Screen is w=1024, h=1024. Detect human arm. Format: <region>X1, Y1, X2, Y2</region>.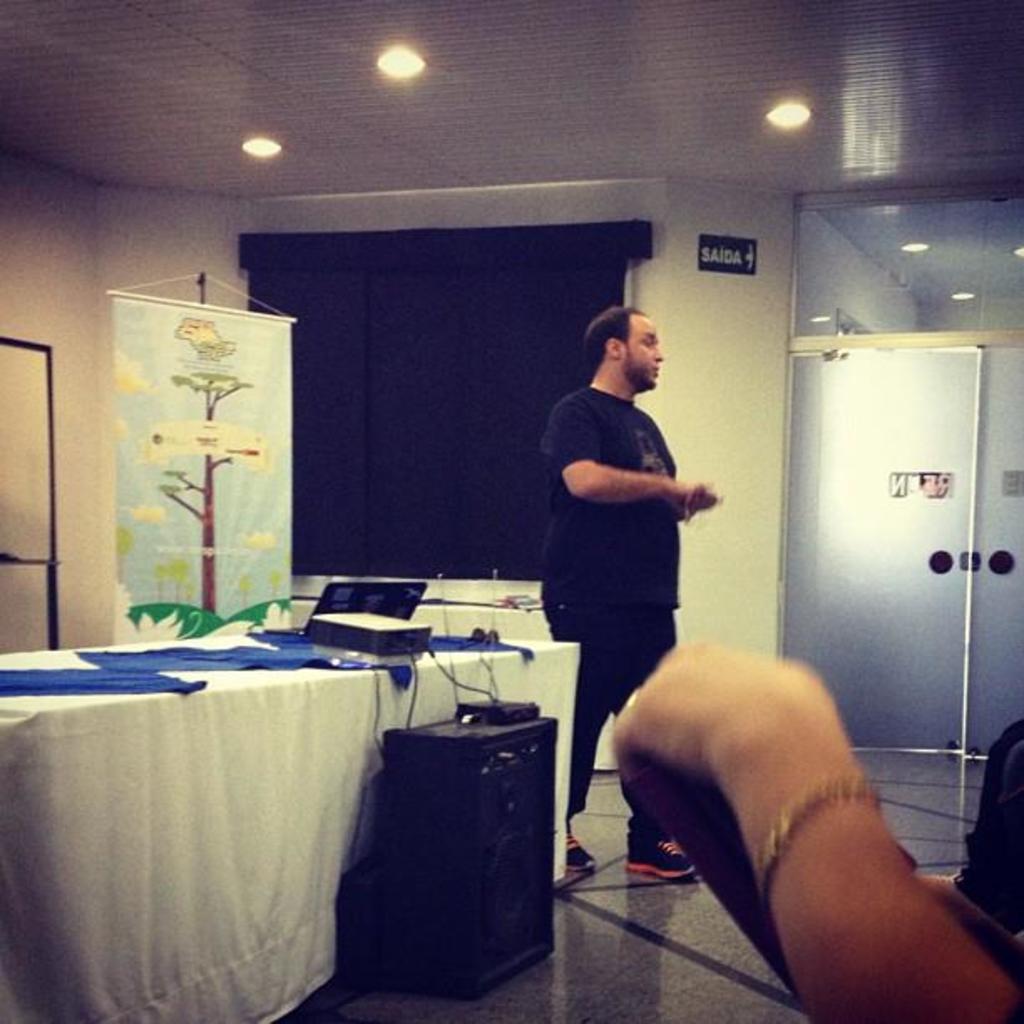
<region>557, 402, 726, 527</region>.
